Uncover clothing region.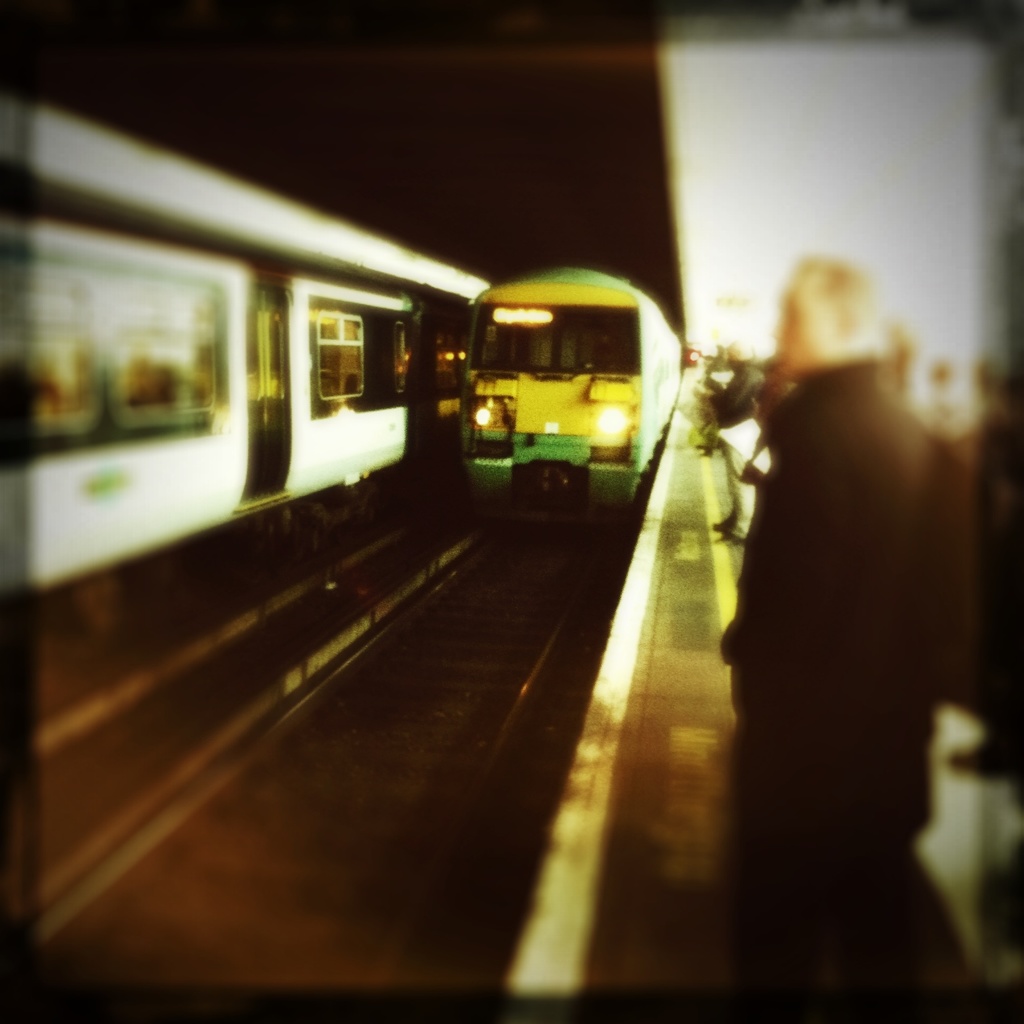
Uncovered: crop(714, 253, 946, 834).
